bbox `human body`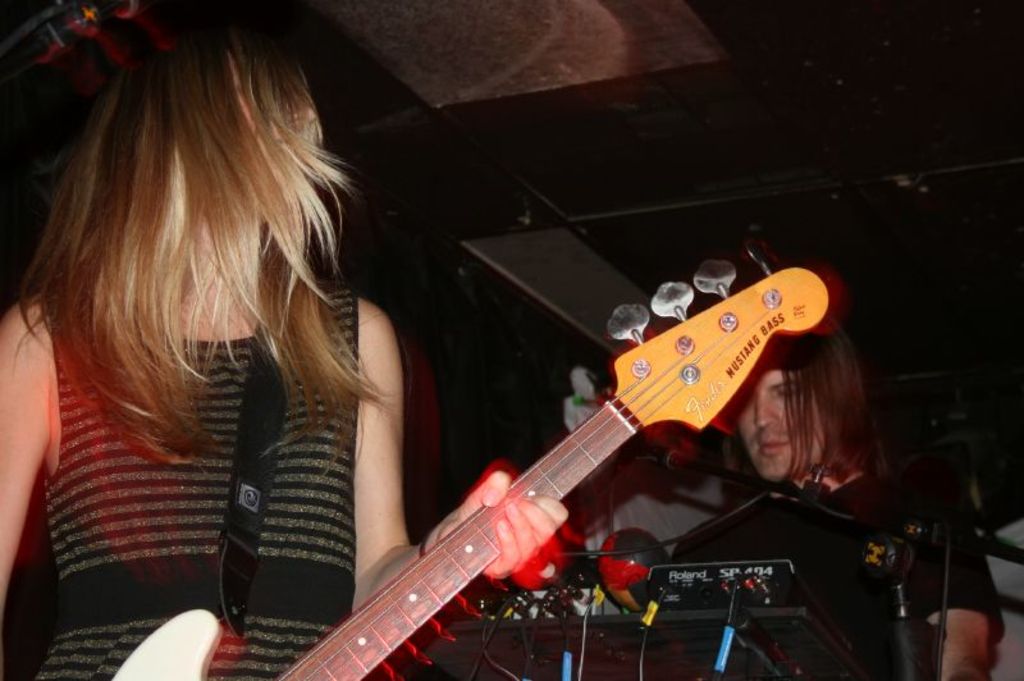
region(658, 466, 1014, 680)
